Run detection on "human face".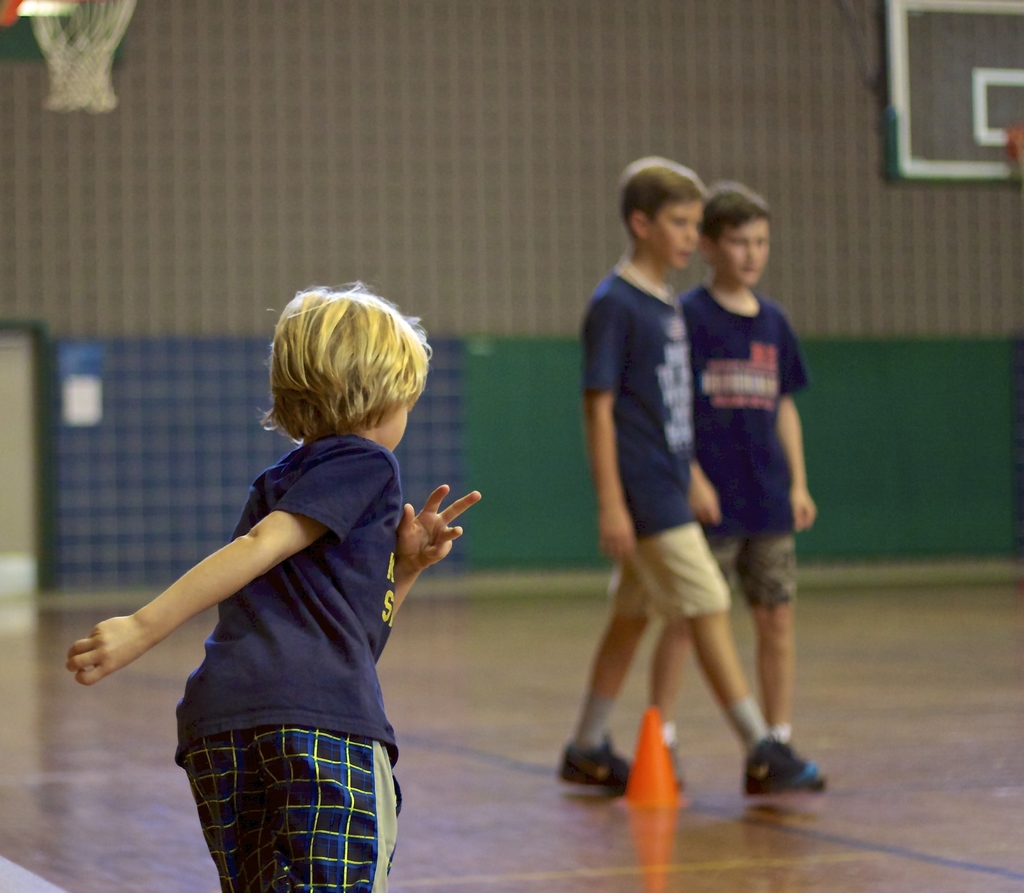
Result: (left=652, top=202, right=701, bottom=262).
